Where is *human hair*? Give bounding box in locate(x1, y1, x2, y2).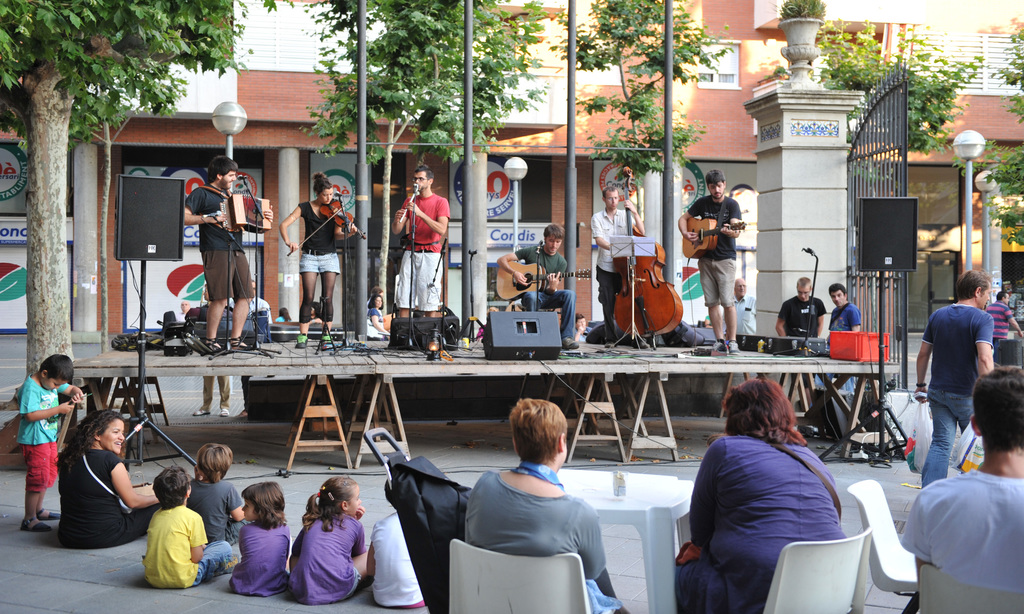
locate(718, 371, 815, 453).
